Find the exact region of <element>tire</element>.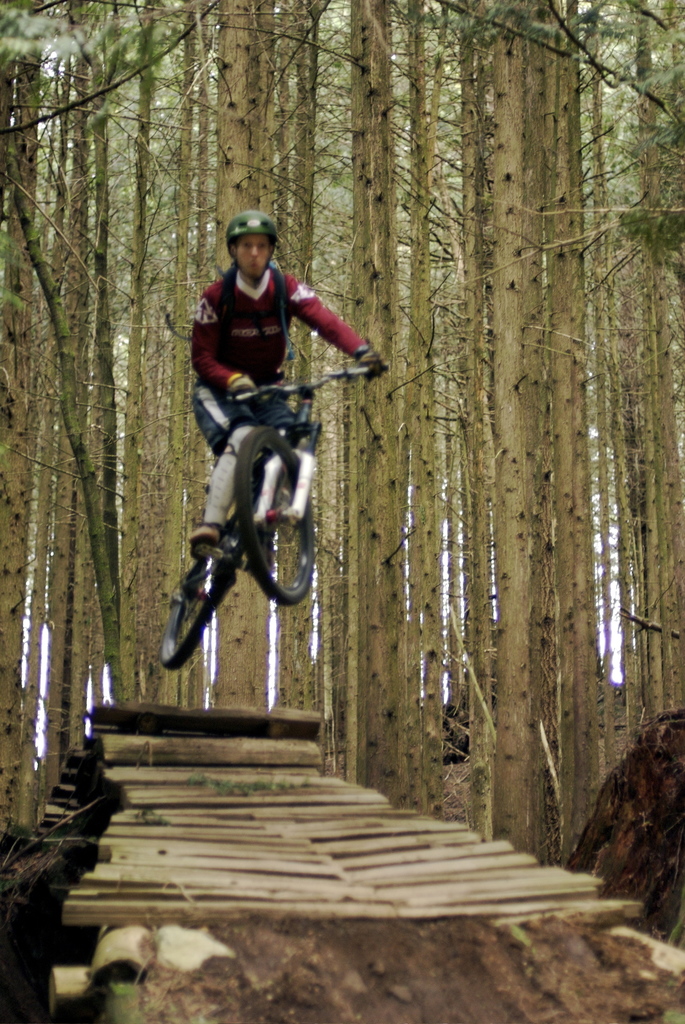
Exact region: {"x1": 238, "y1": 428, "x2": 322, "y2": 607}.
